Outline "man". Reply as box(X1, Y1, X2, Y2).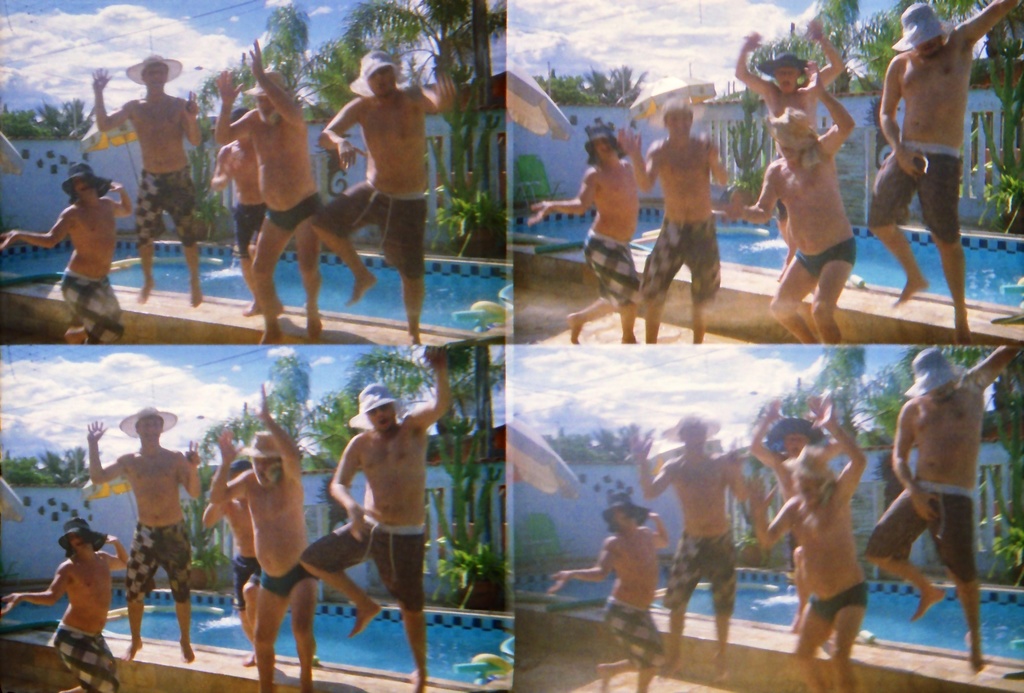
box(551, 484, 678, 692).
